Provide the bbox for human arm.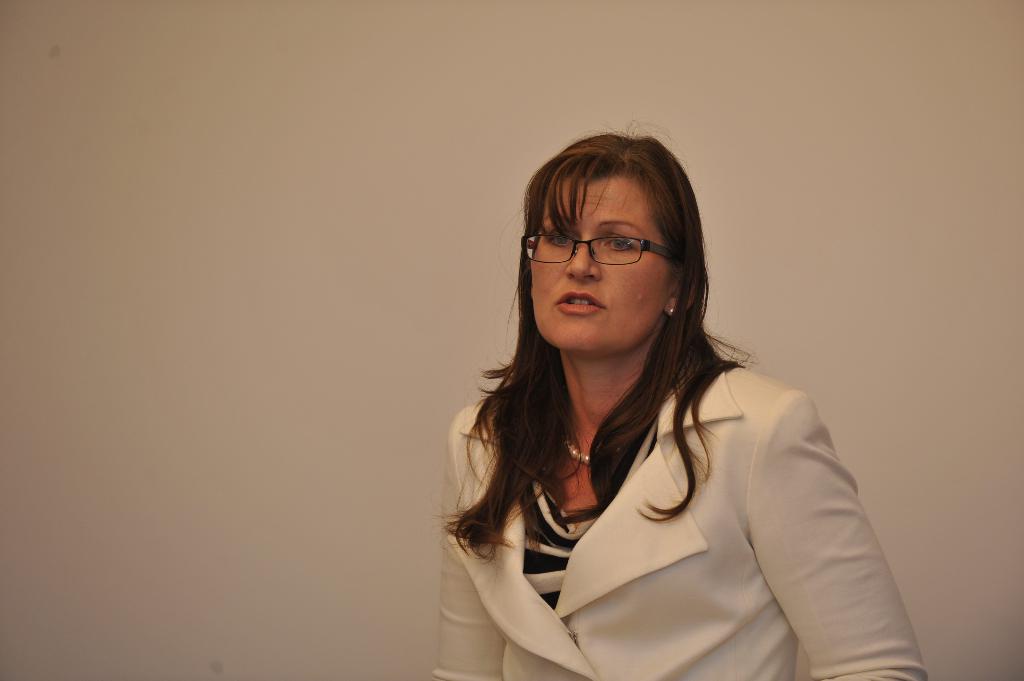
772, 405, 900, 669.
